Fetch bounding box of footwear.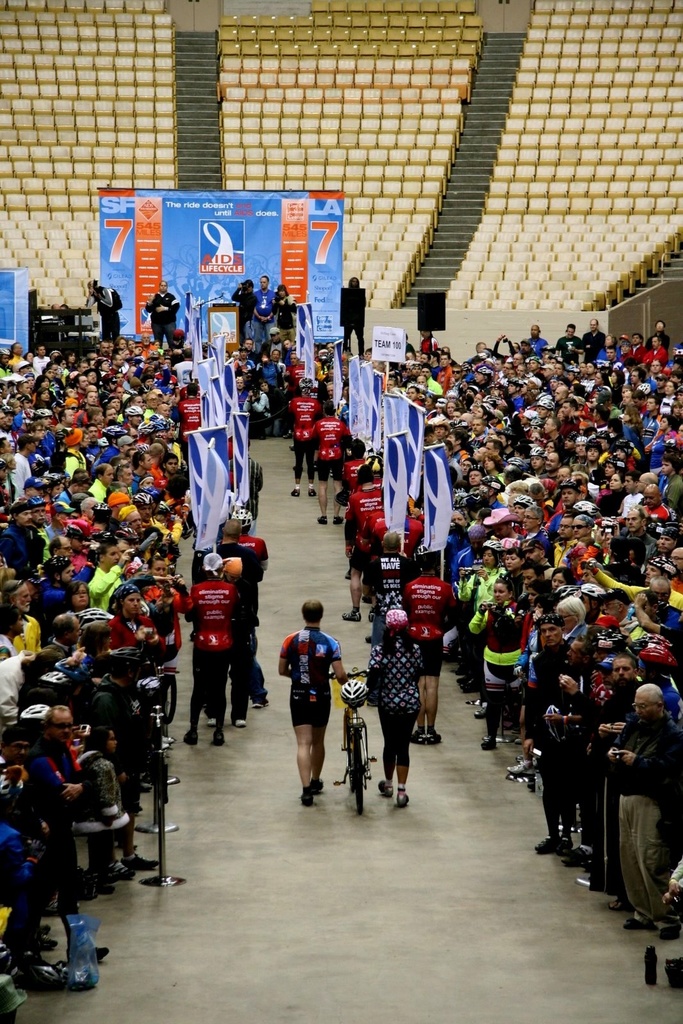
Bbox: <box>485,740,495,751</box>.
